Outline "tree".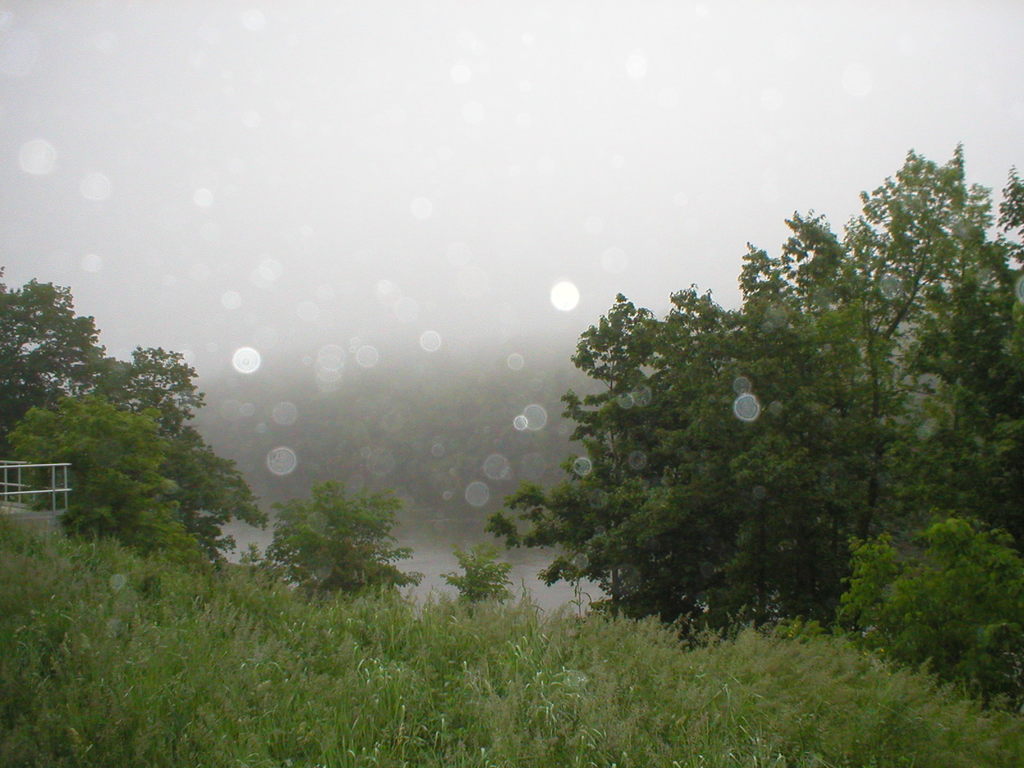
Outline: box(105, 339, 218, 441).
